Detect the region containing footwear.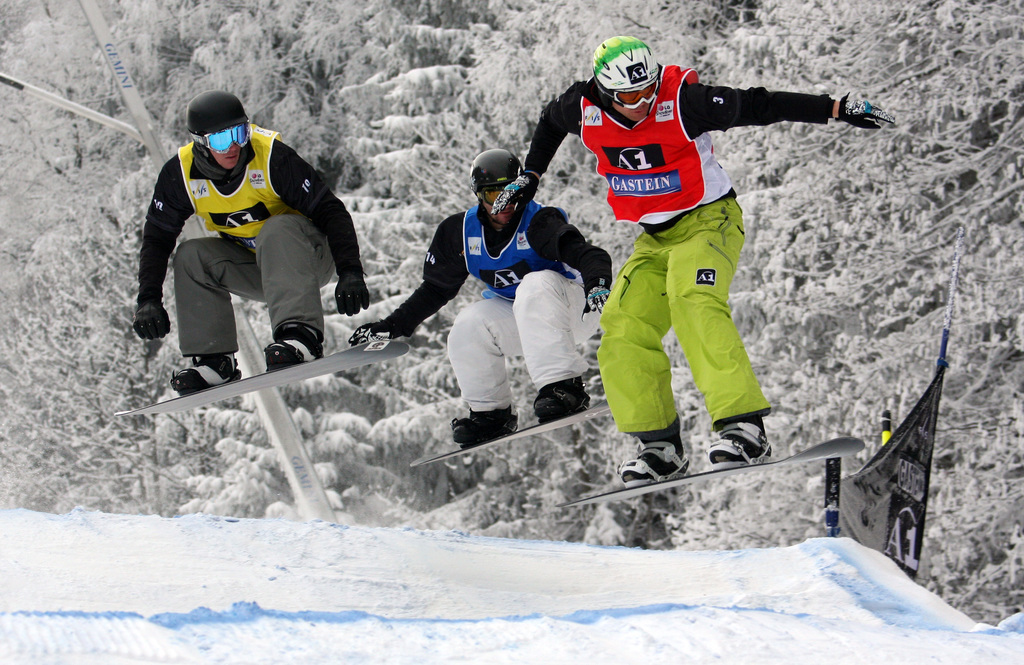
<region>532, 385, 593, 422</region>.
